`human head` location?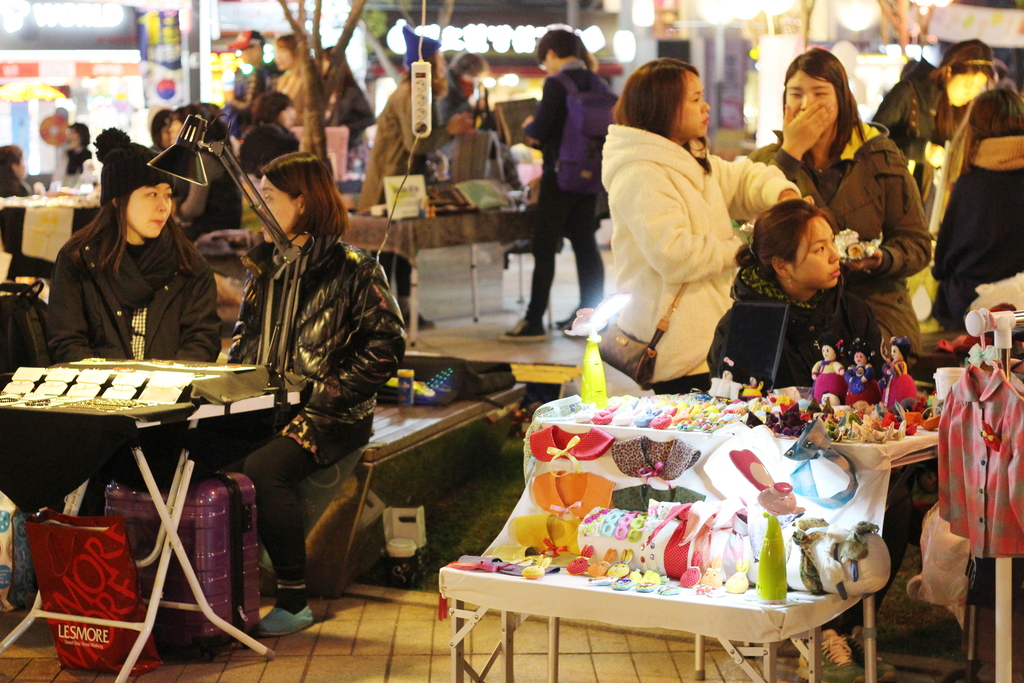
(x1=786, y1=50, x2=870, y2=147)
